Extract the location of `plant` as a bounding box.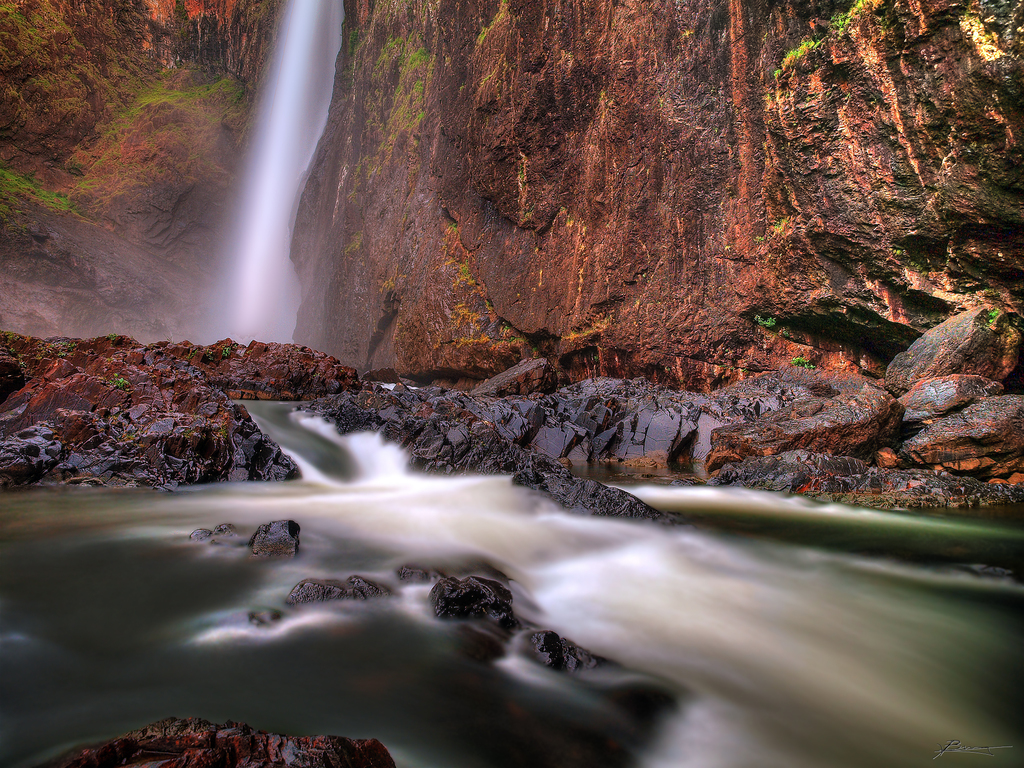
select_region(29, 75, 51, 88).
